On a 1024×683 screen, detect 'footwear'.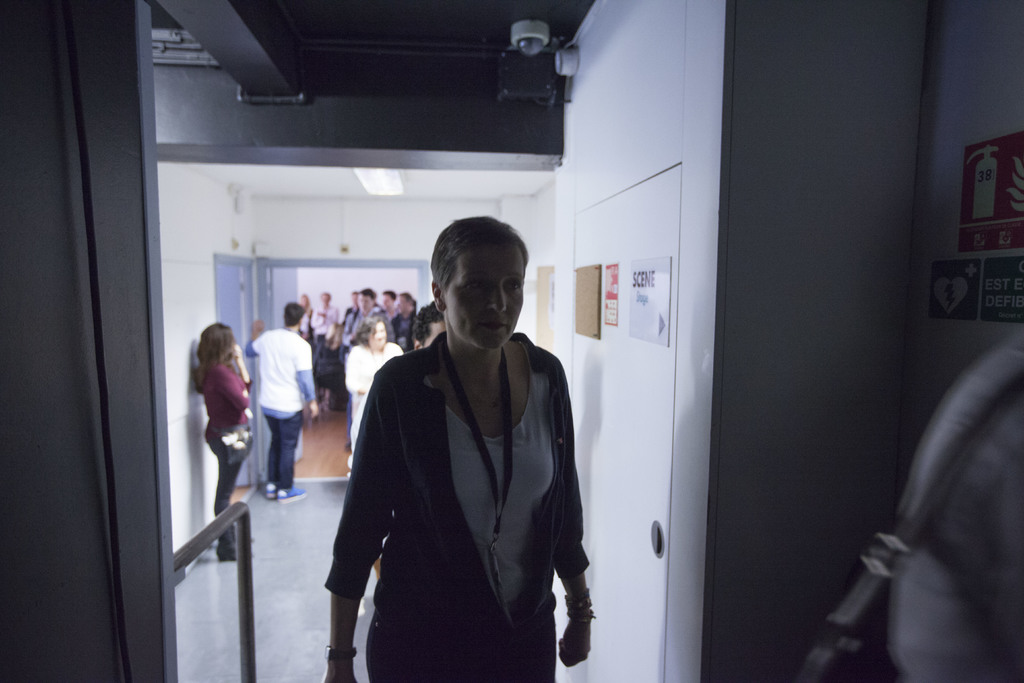
[x1=221, y1=541, x2=253, y2=564].
